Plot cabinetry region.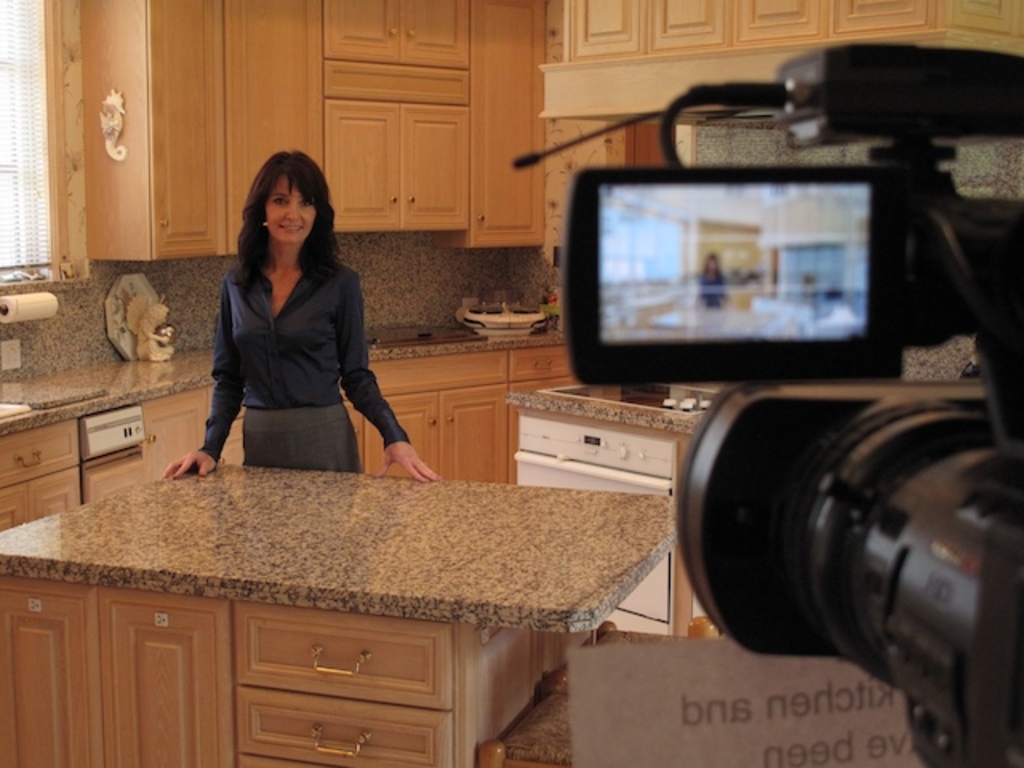
Plotted at x1=0, y1=358, x2=157, y2=518.
